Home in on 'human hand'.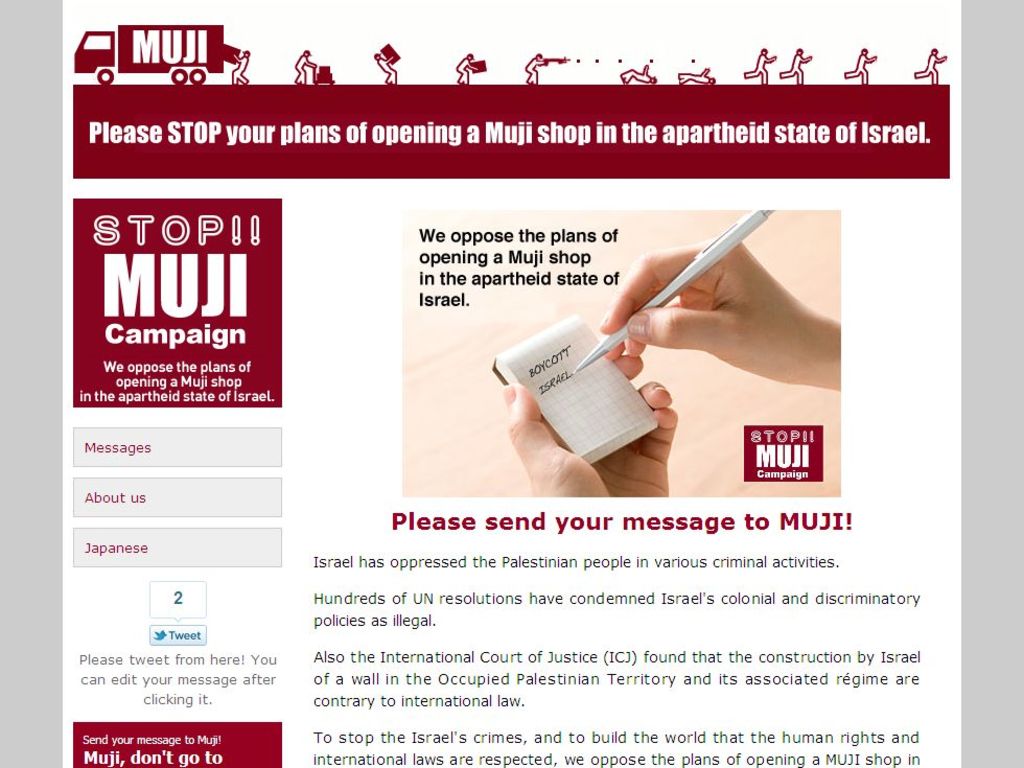
Homed in at <box>499,340,678,498</box>.
